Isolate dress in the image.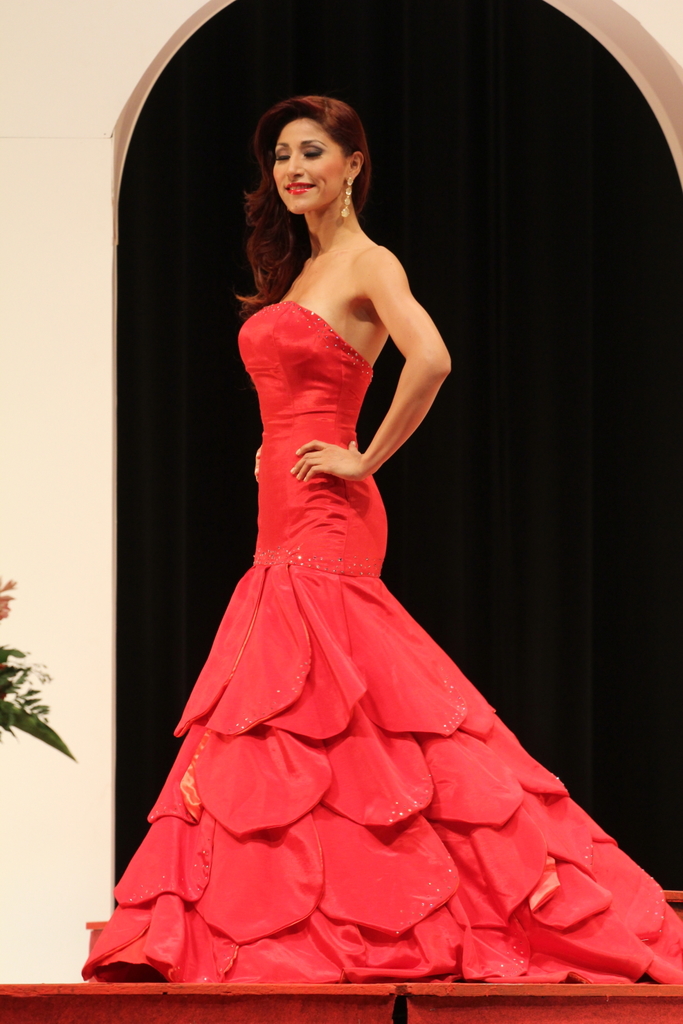
Isolated region: 78, 299, 682, 982.
